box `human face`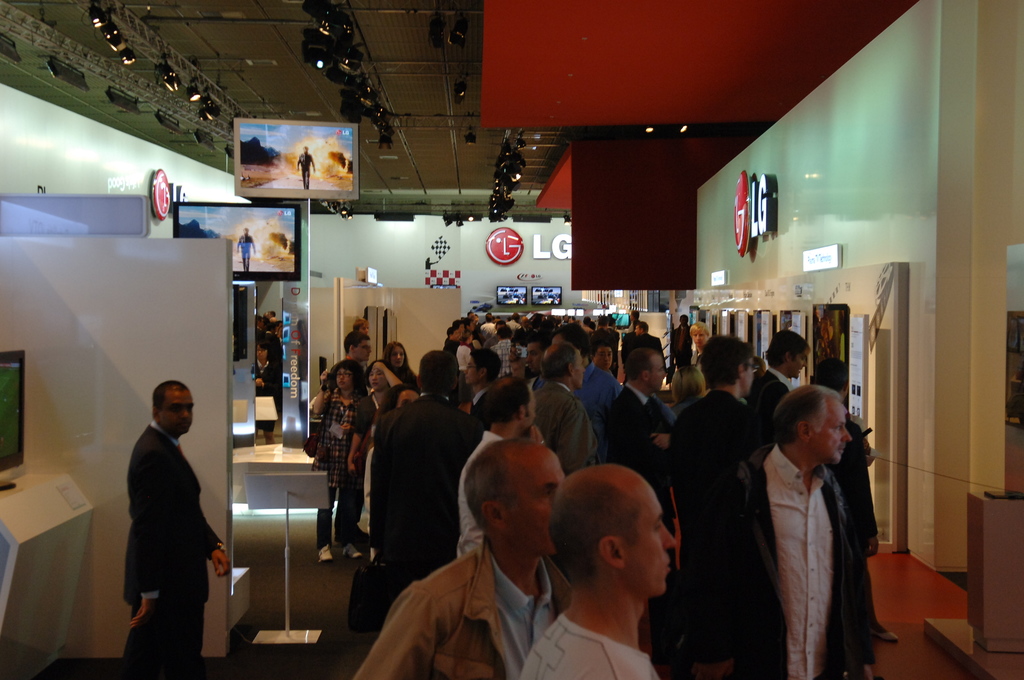
select_region(368, 364, 386, 391)
